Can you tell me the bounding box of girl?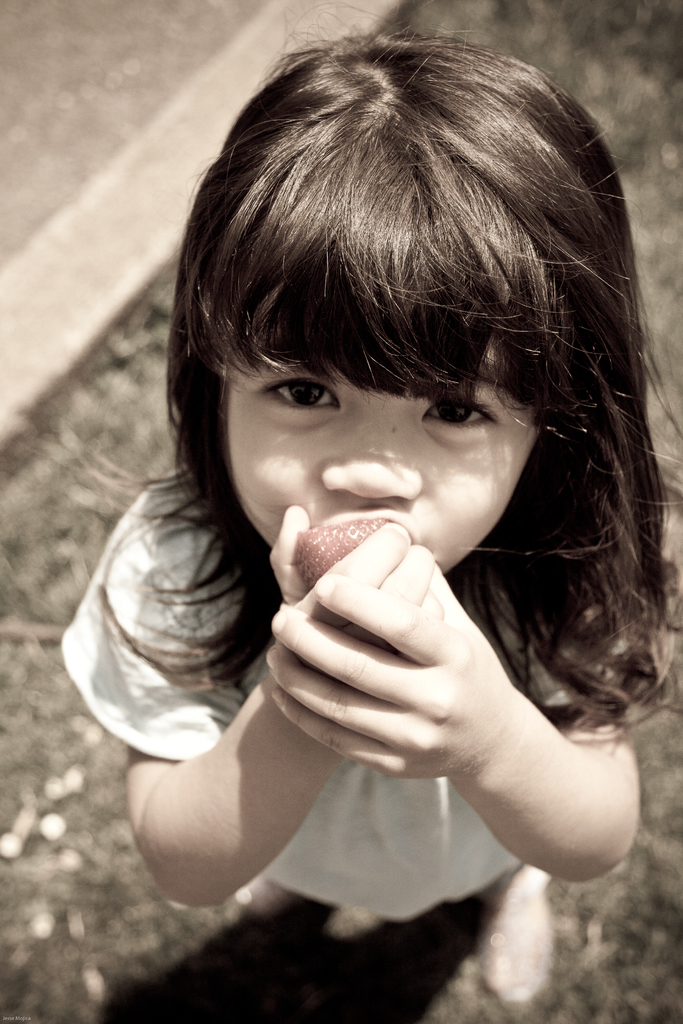
detection(54, 29, 676, 1023).
